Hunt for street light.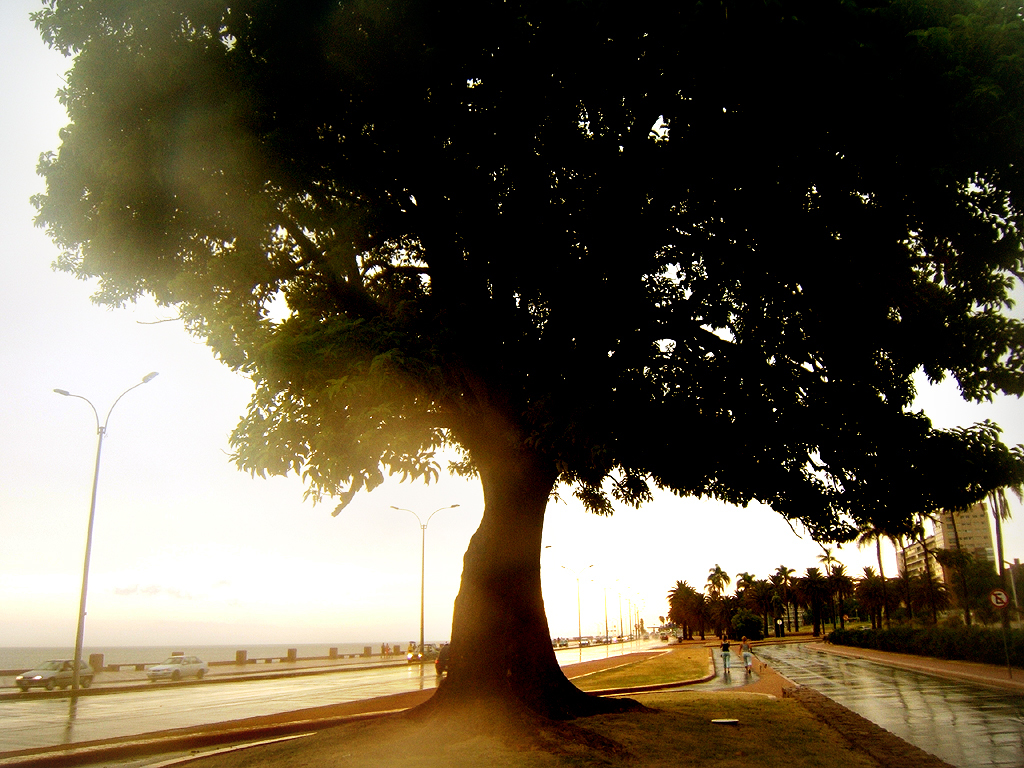
Hunted down at l=388, t=499, r=462, b=669.
